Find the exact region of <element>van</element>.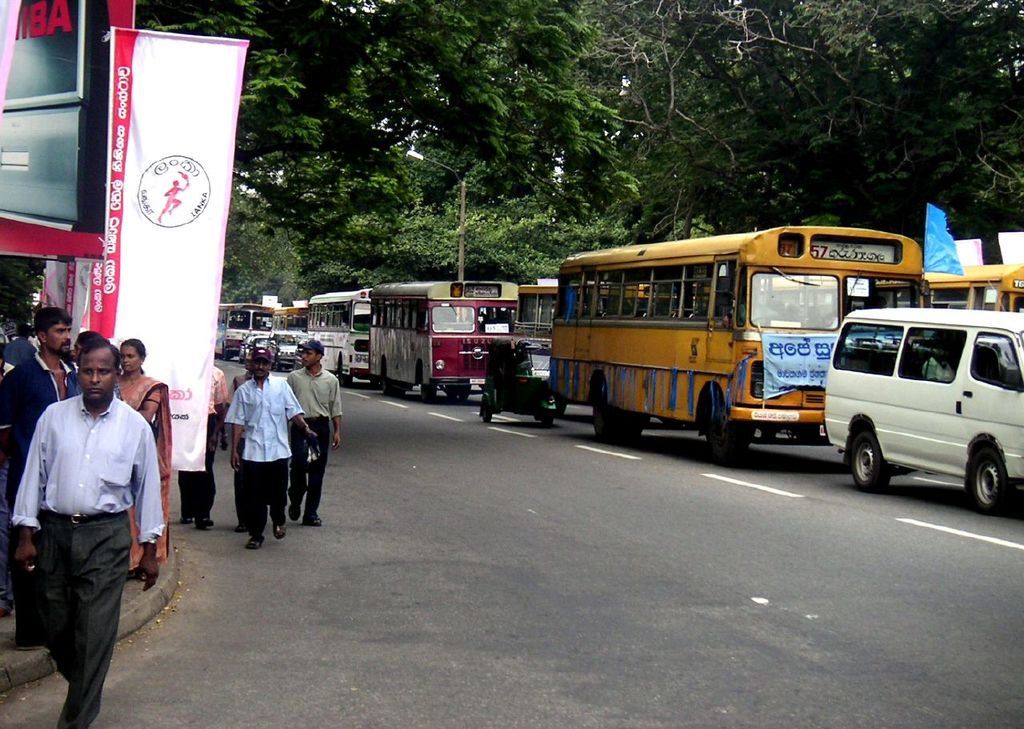
Exact region: [x1=806, y1=301, x2=1022, y2=507].
